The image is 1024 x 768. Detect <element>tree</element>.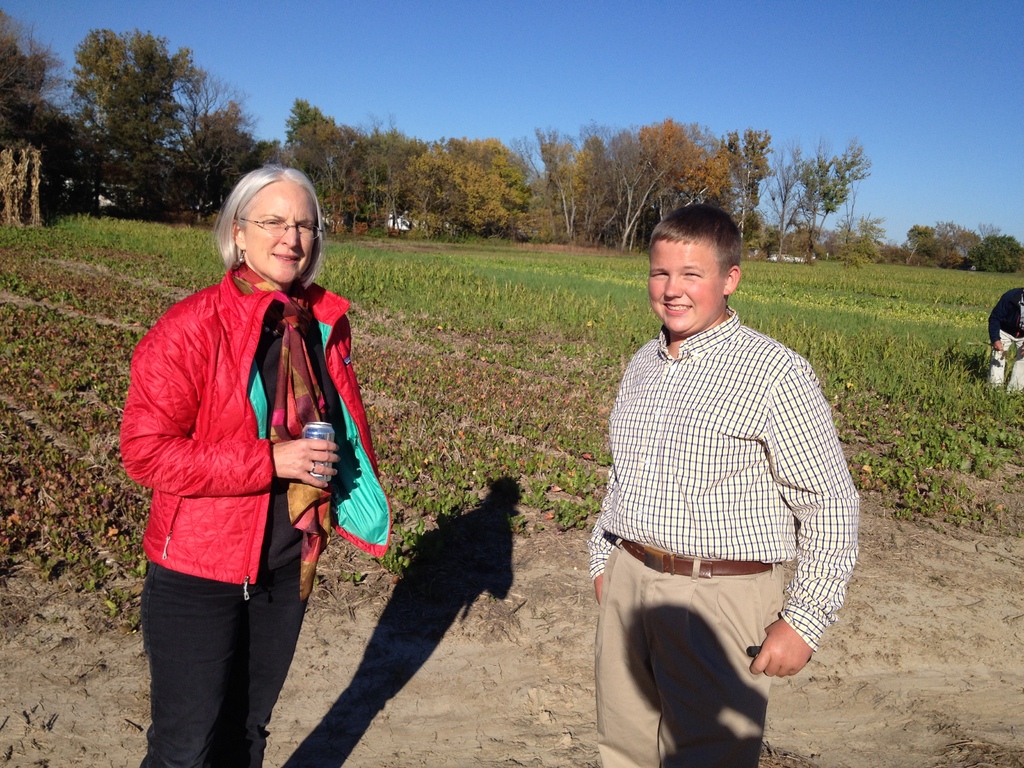
Detection: box=[804, 143, 857, 241].
